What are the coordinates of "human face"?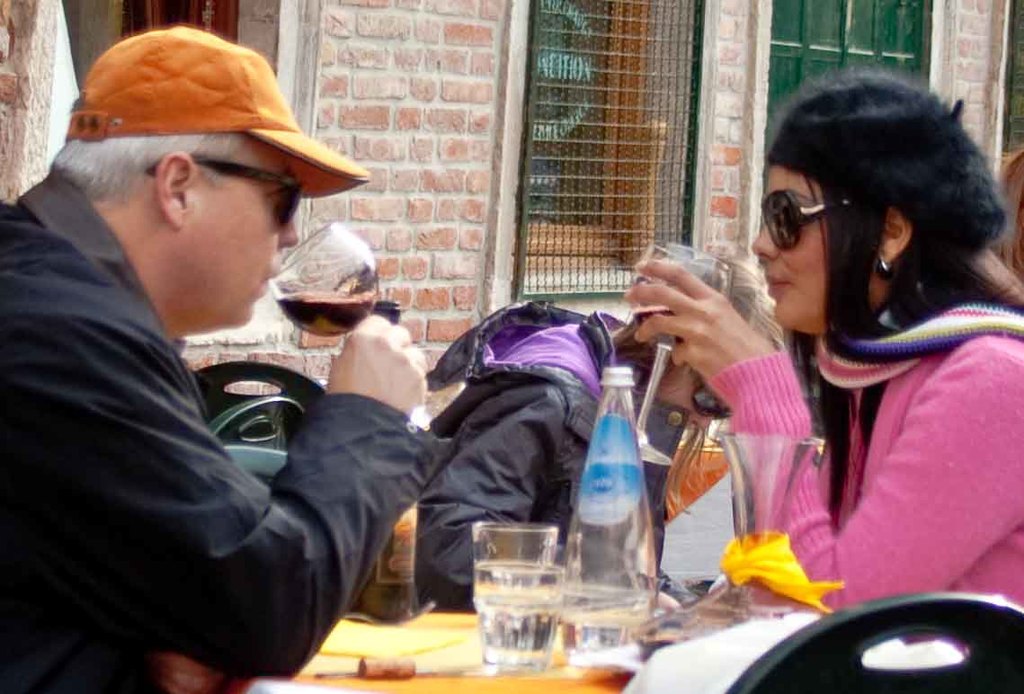
176 138 298 325.
